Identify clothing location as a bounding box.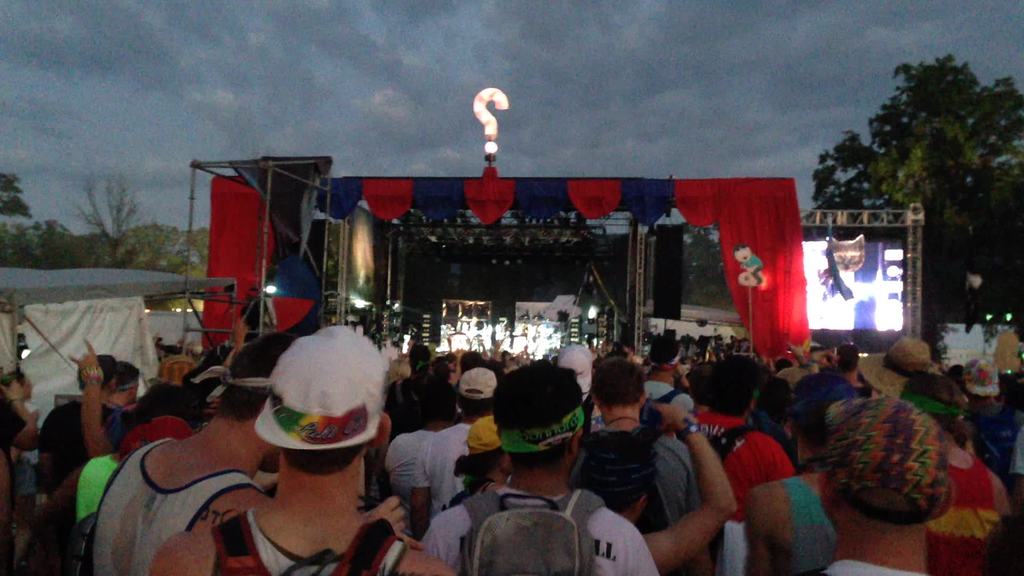
[435, 428, 634, 575].
